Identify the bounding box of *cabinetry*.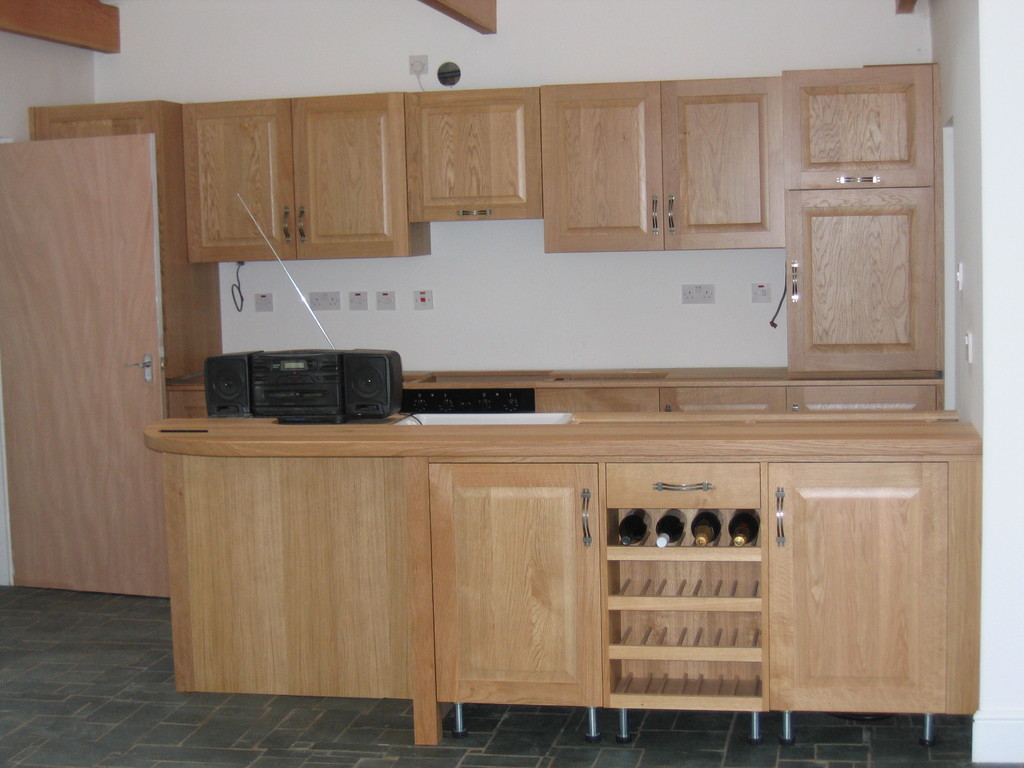
crop(397, 88, 545, 216).
